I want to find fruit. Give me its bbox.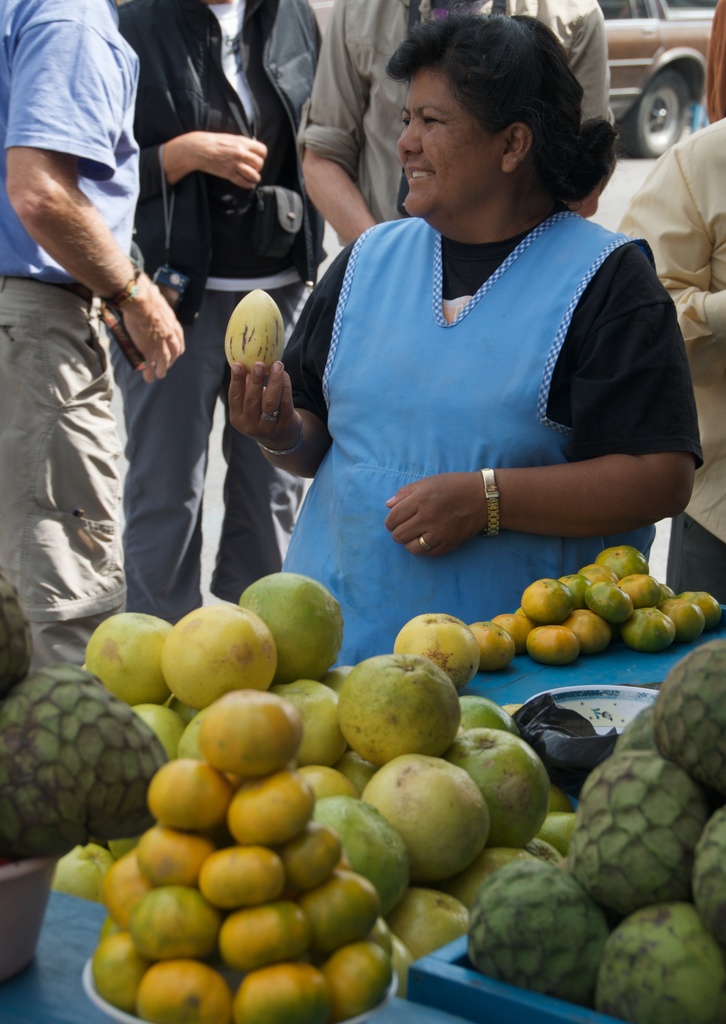
532,810,576,854.
